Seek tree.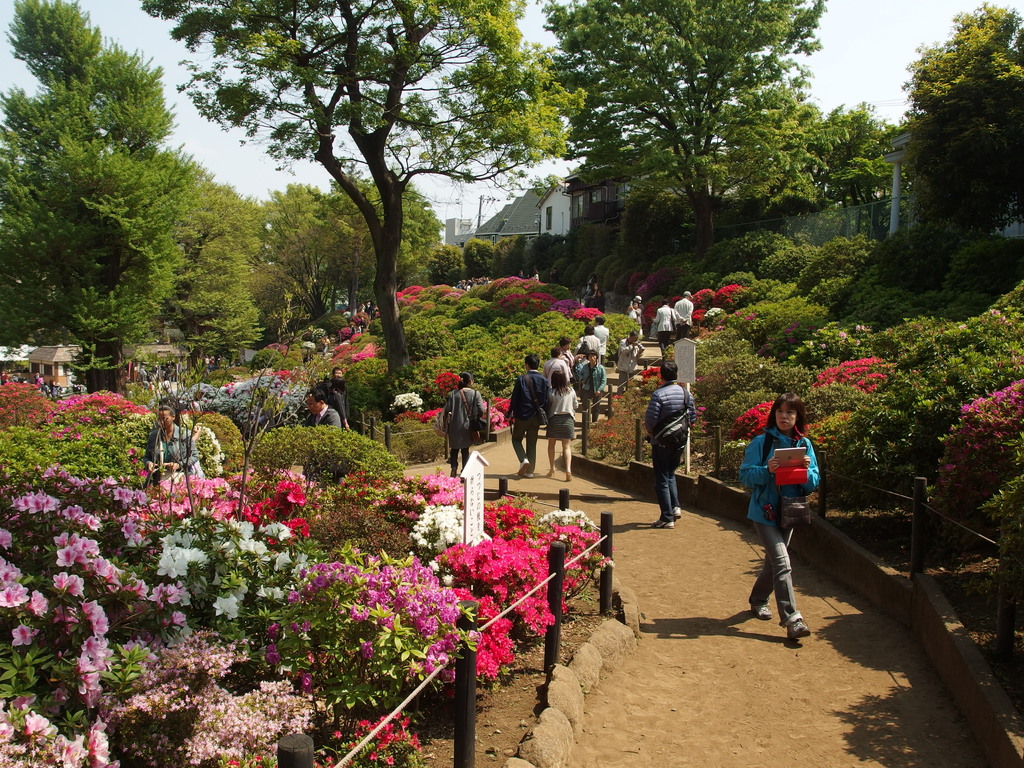
[168,188,269,360].
